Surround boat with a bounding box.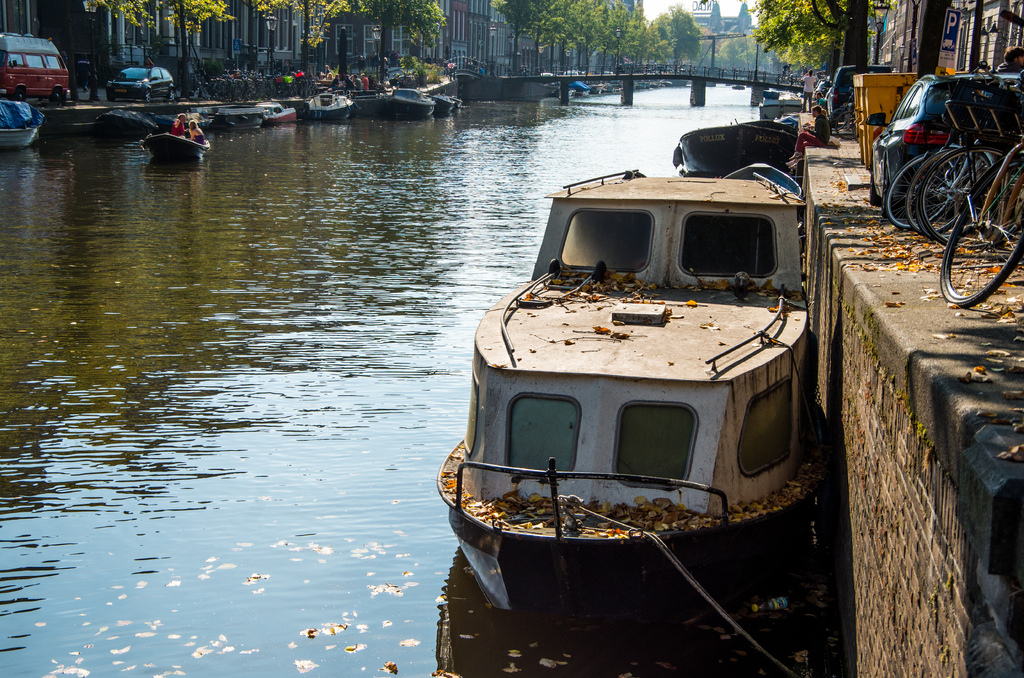
pyautogui.locateOnScreen(93, 113, 160, 131).
